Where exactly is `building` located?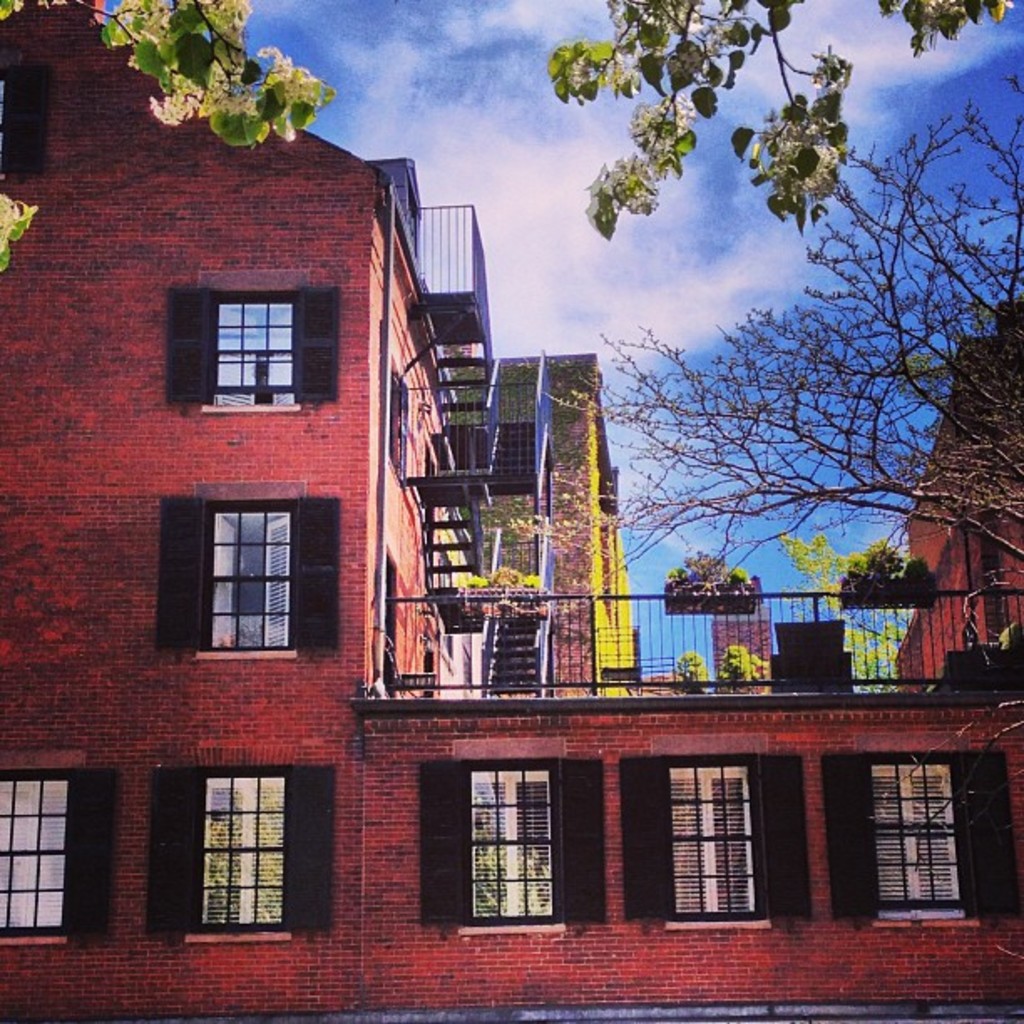
Its bounding box is box=[701, 611, 773, 686].
